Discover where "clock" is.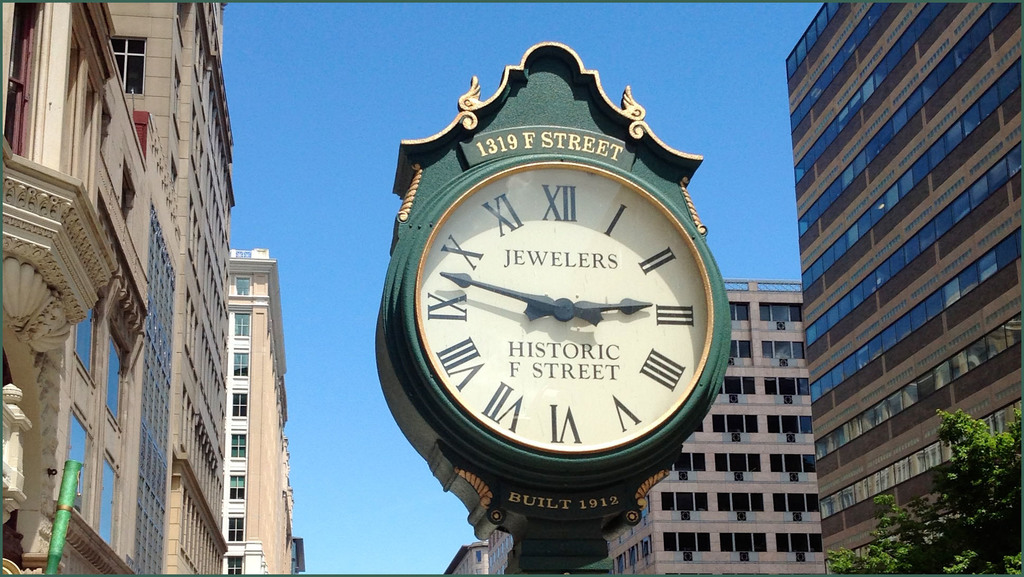
Discovered at [left=400, top=176, right=767, bottom=485].
